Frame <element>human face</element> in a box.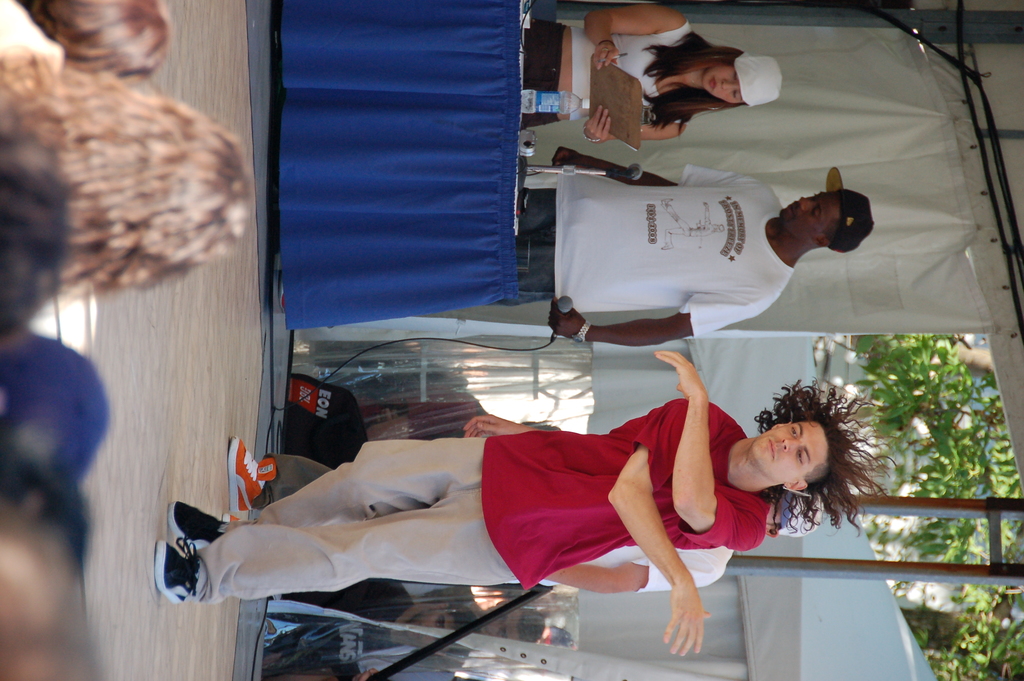
701/66/748/108.
